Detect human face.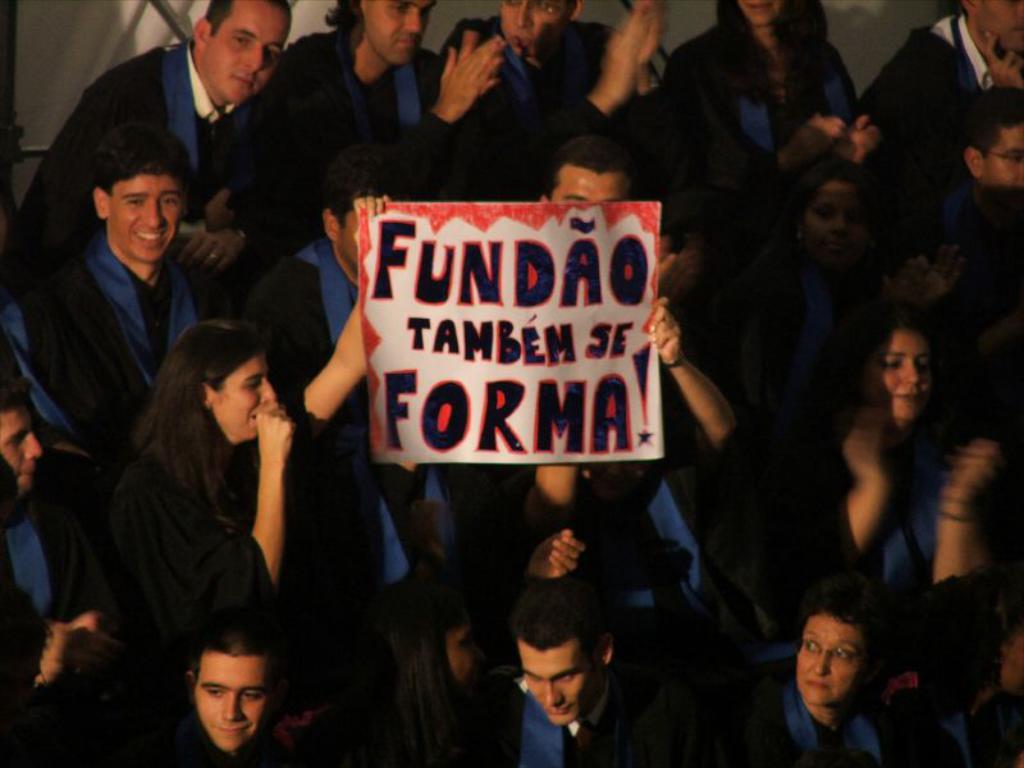
Detected at bbox=(557, 166, 622, 201).
